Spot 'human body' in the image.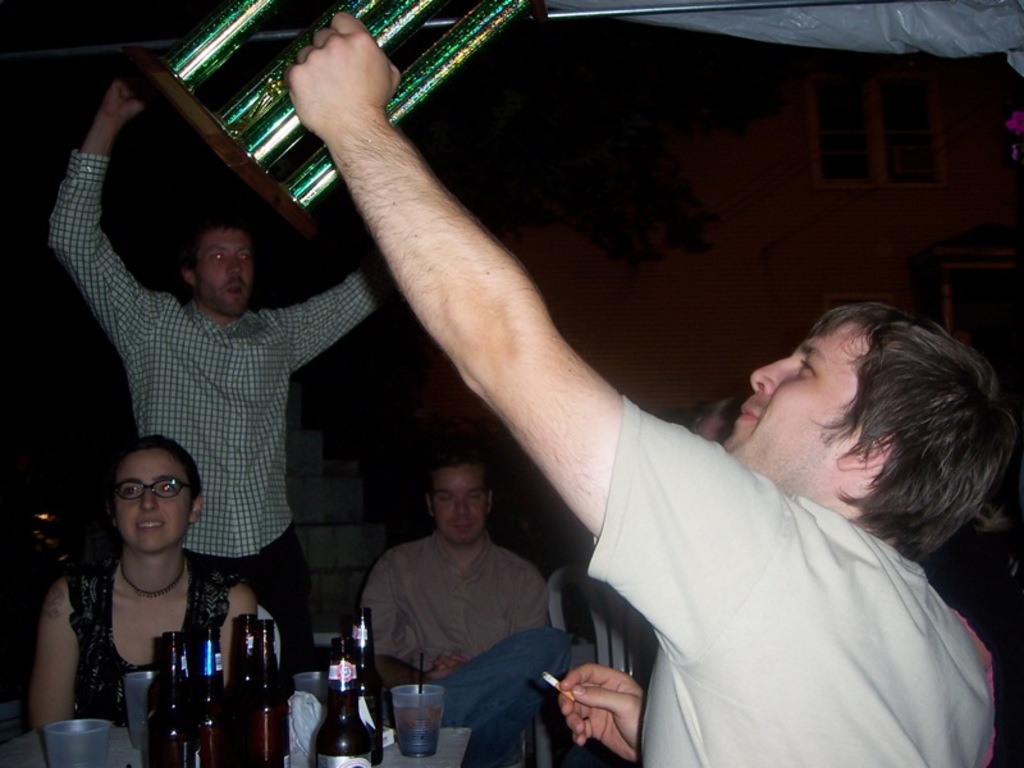
'human body' found at 285/15/1007/767.
